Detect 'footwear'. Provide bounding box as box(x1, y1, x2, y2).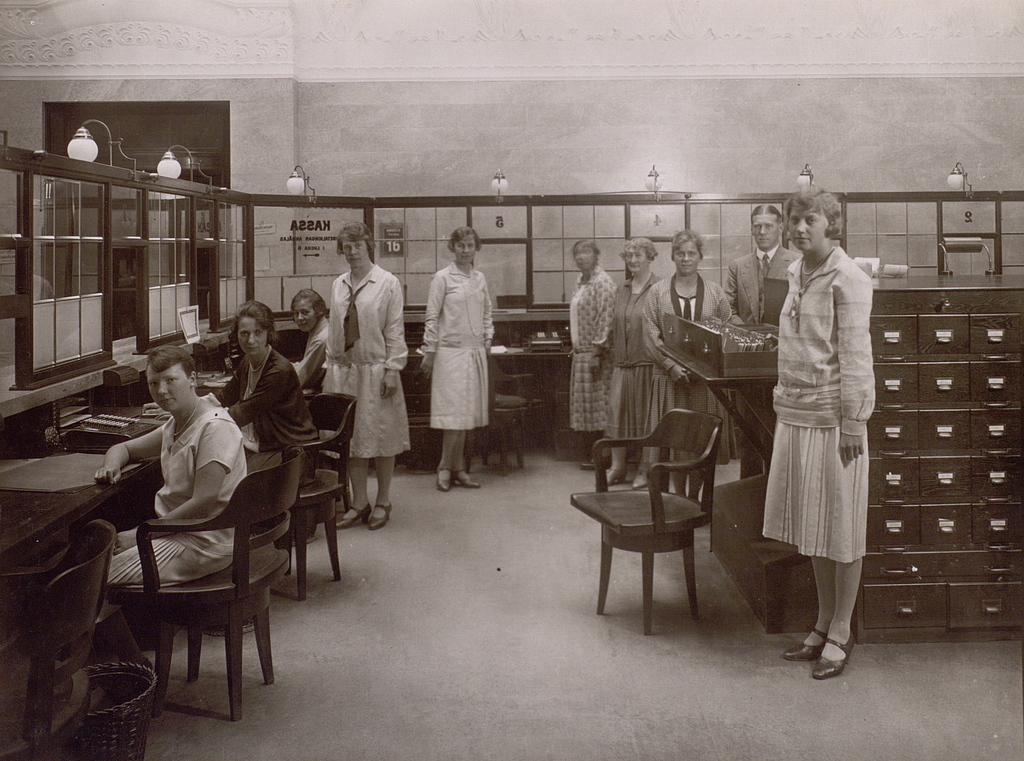
box(372, 496, 393, 530).
